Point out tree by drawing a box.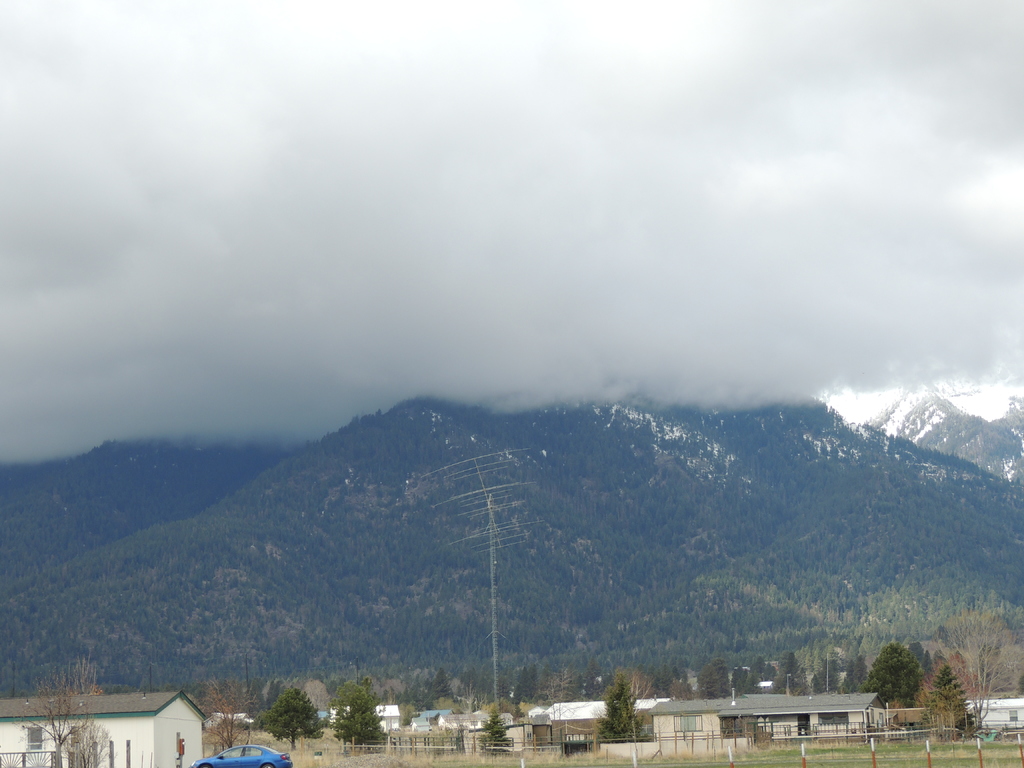
{"x1": 12, "y1": 671, "x2": 96, "y2": 767}.
